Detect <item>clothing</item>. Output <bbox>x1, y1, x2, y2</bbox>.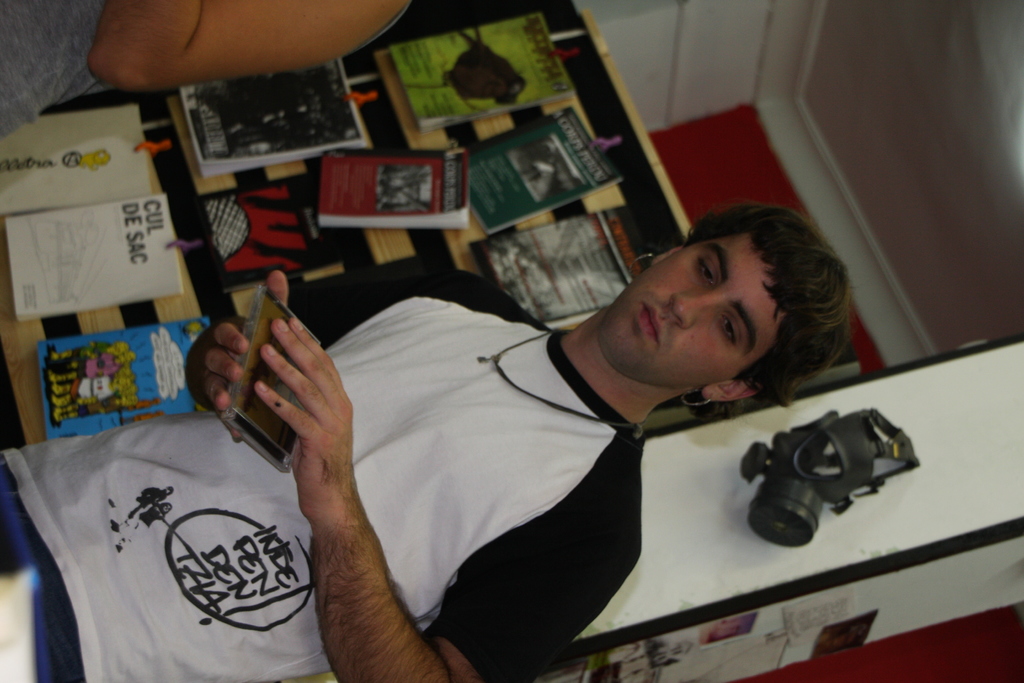
<bbox>0, 259, 645, 682</bbox>.
